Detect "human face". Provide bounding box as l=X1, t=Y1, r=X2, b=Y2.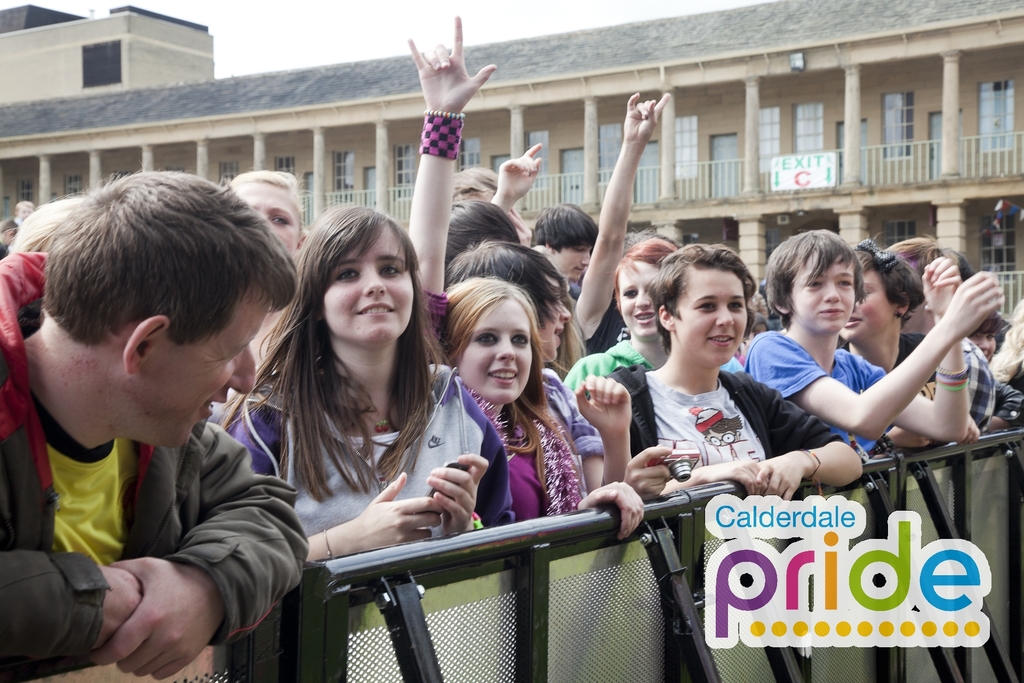
l=458, t=297, r=532, b=402.
